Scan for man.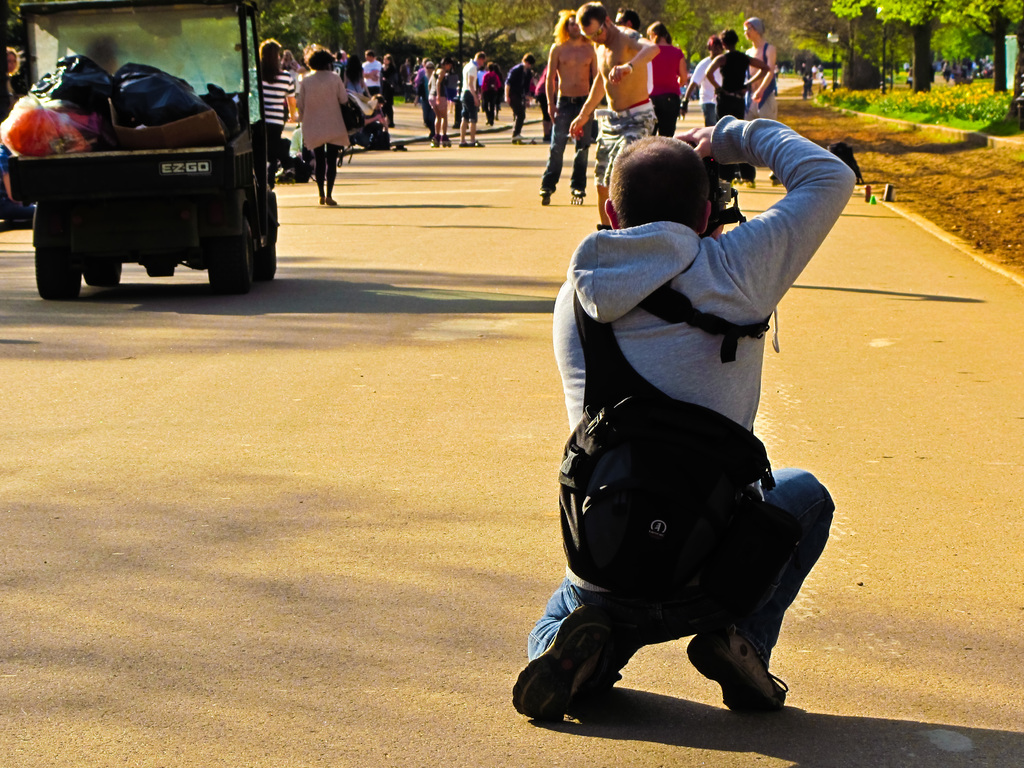
Scan result: <box>569,0,661,231</box>.
